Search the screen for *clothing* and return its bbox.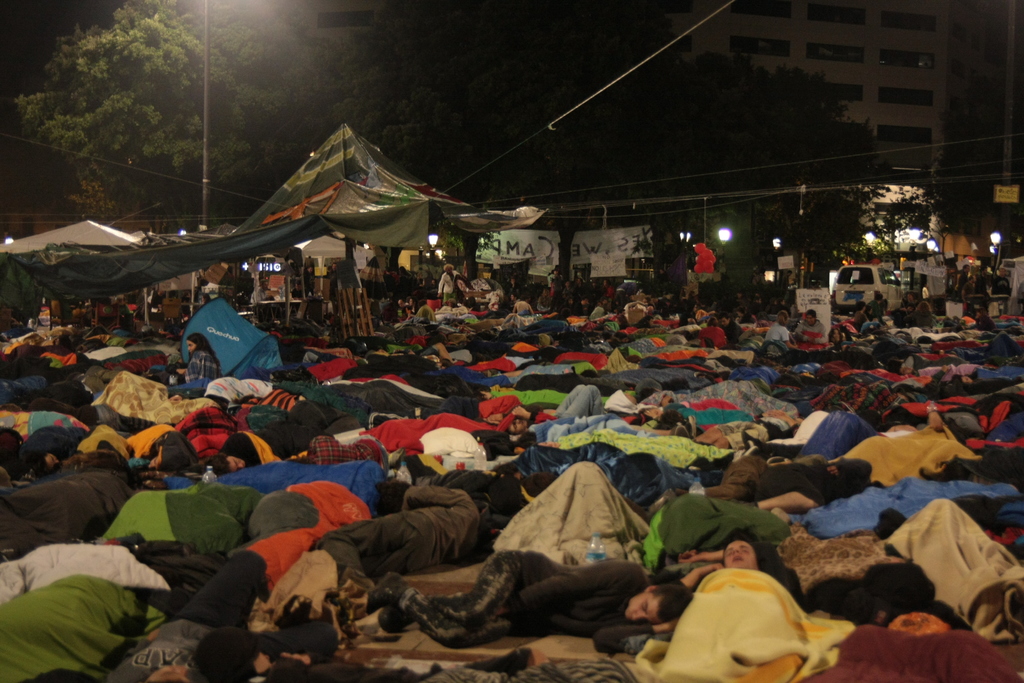
Found: BBox(714, 408, 798, 450).
